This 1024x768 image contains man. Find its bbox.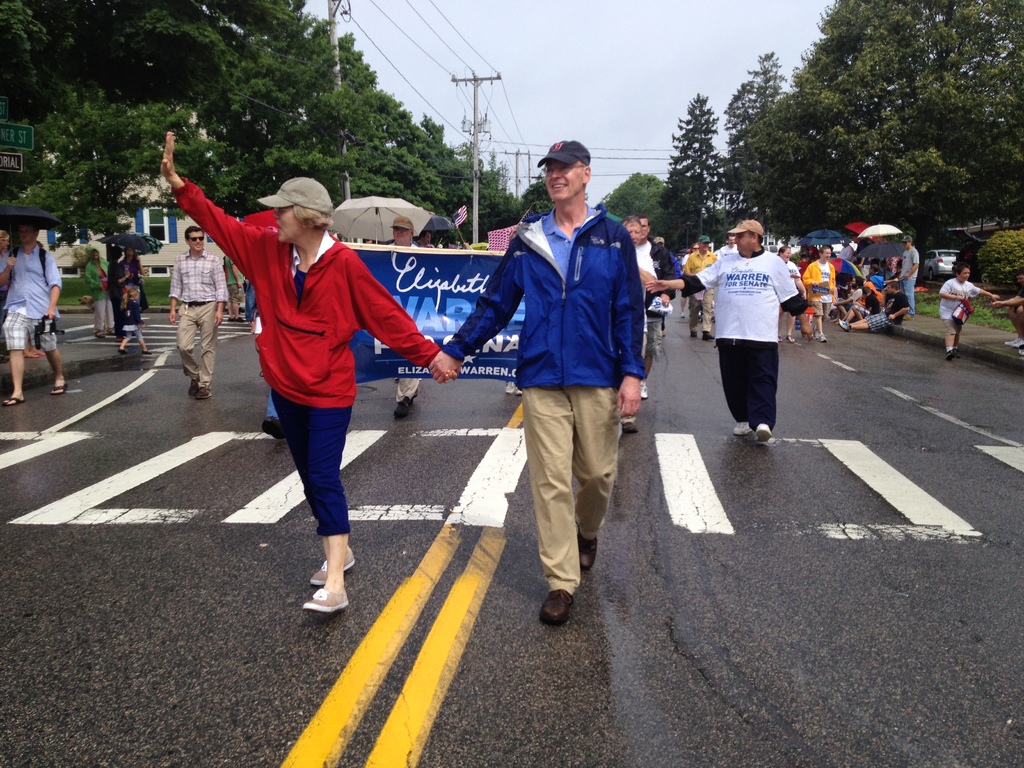
box(382, 216, 422, 419).
